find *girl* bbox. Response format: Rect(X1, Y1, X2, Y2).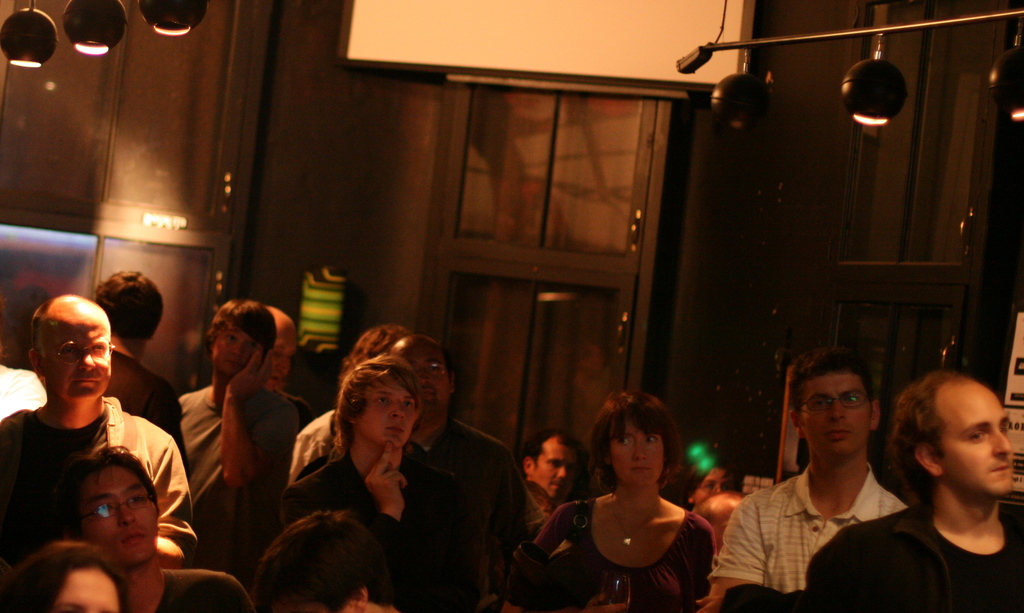
Rect(532, 391, 710, 612).
